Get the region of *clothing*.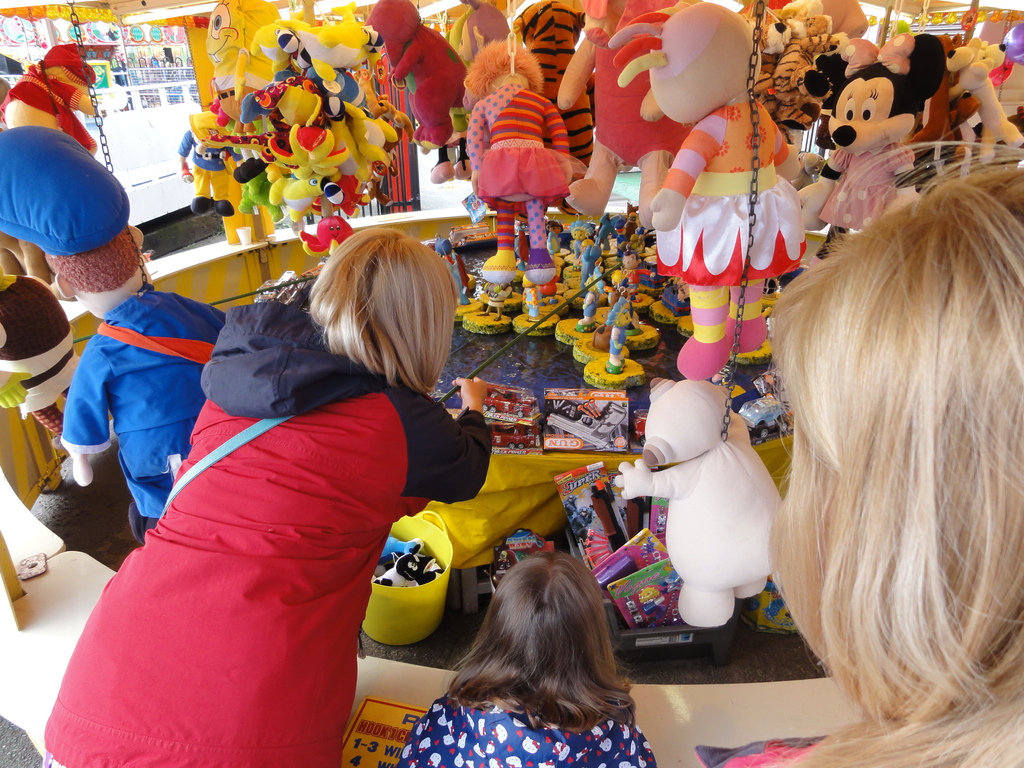
left=652, top=99, right=808, bottom=286.
